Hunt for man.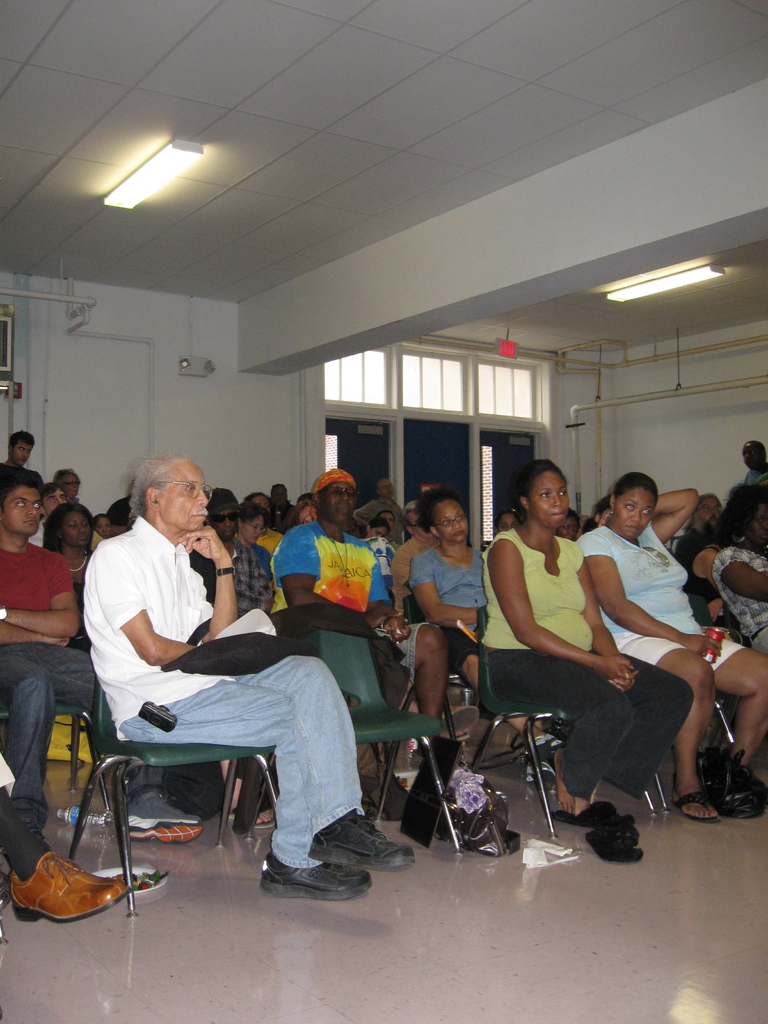
Hunted down at [675,492,724,627].
